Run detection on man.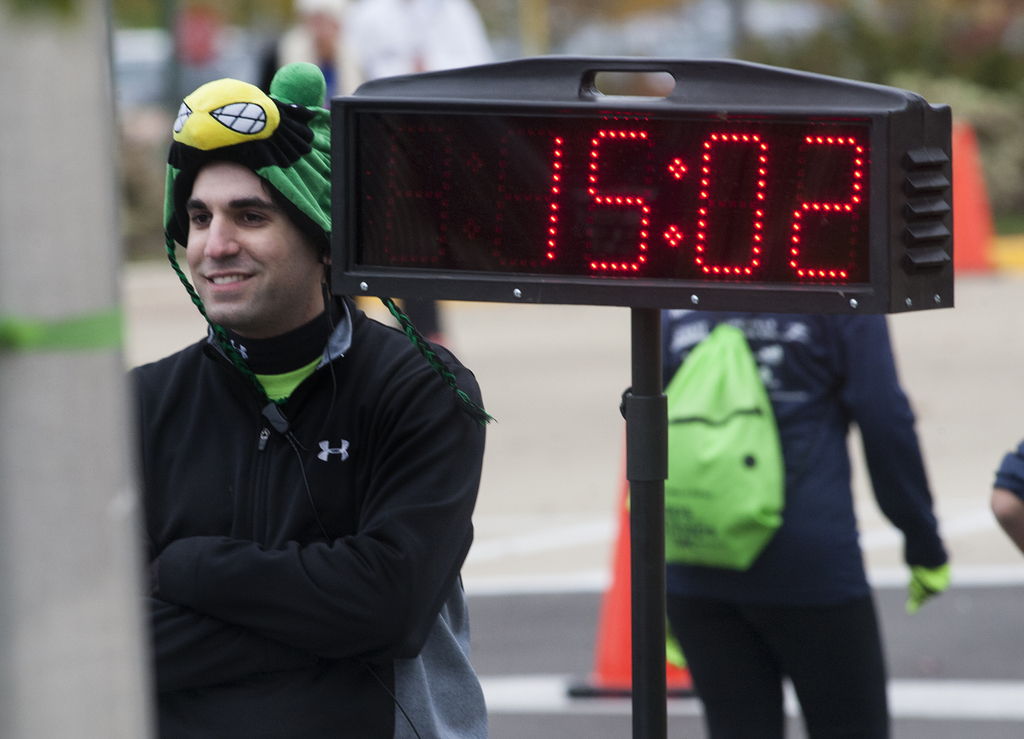
Result: (x1=661, y1=311, x2=950, y2=738).
